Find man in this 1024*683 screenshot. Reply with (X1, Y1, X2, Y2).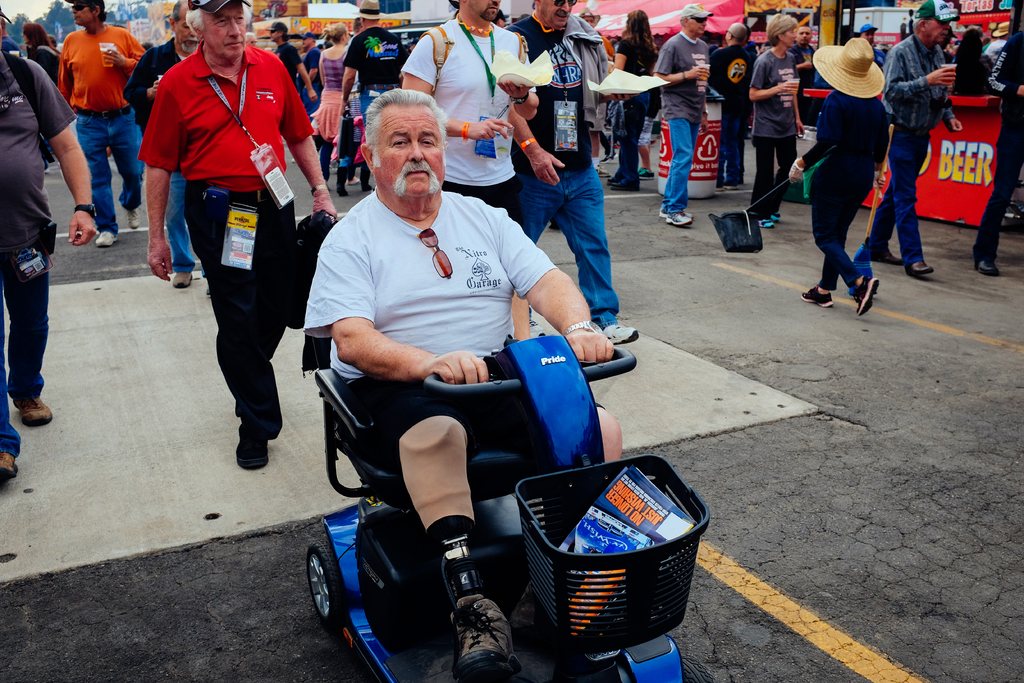
(0, 0, 102, 493).
